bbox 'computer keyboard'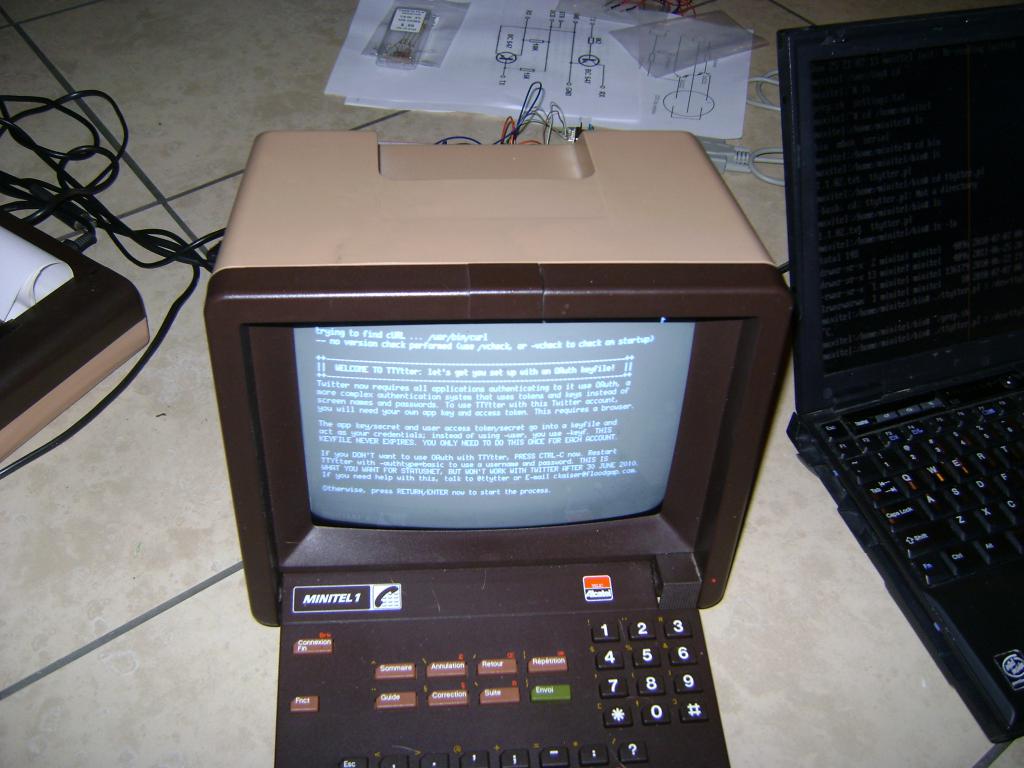
(left=271, top=614, right=723, bottom=767)
